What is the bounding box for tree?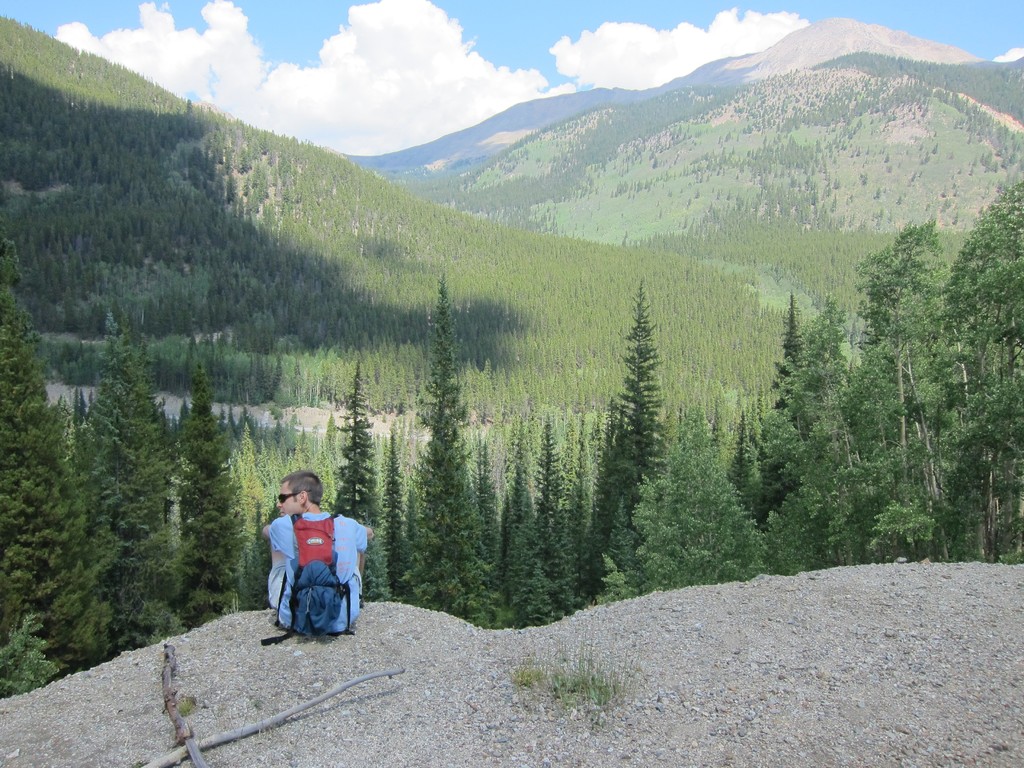
box=[325, 358, 383, 588].
